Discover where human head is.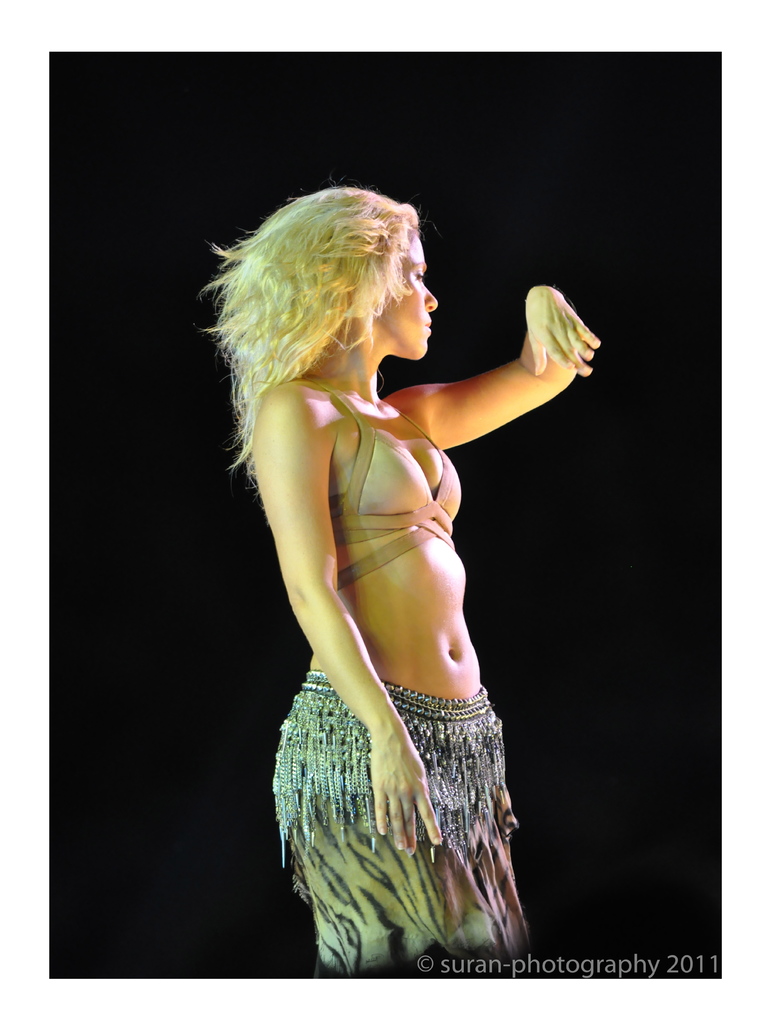
Discovered at [236, 176, 453, 396].
